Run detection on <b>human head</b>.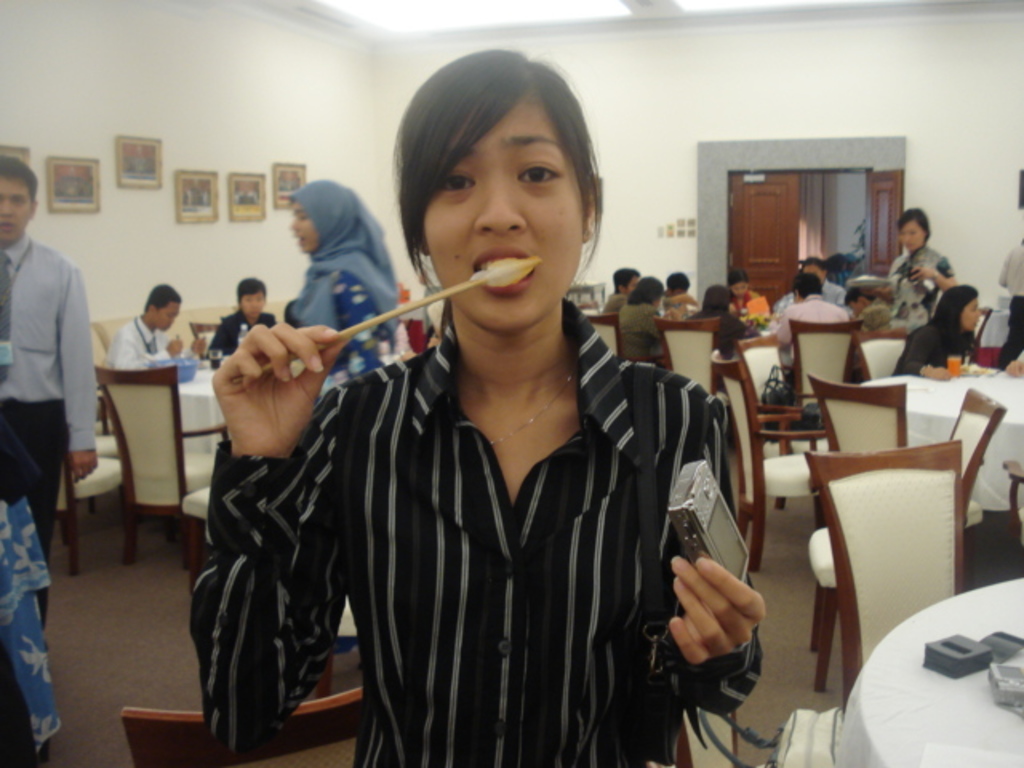
Result: {"left": 800, "top": 258, "right": 829, "bottom": 282}.
